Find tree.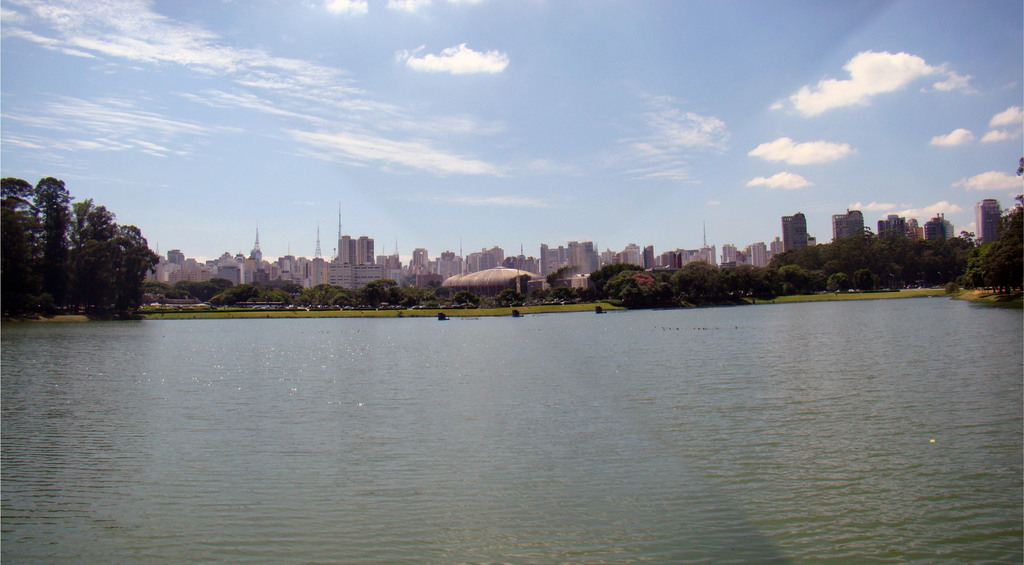
bbox=[23, 170, 156, 309].
